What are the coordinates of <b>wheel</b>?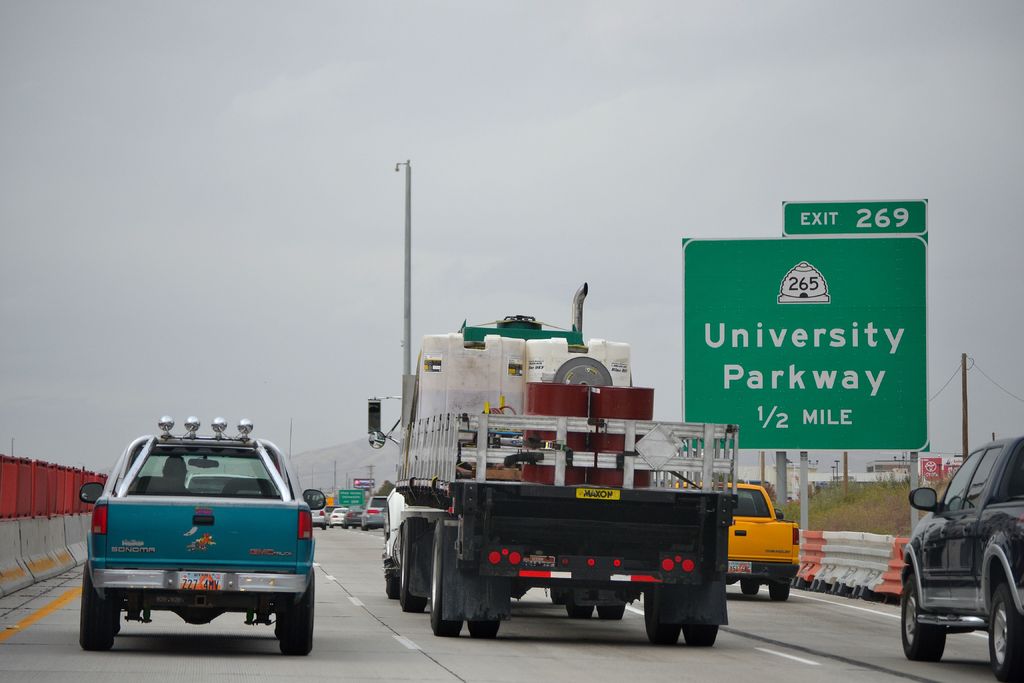
<region>399, 514, 444, 614</region>.
